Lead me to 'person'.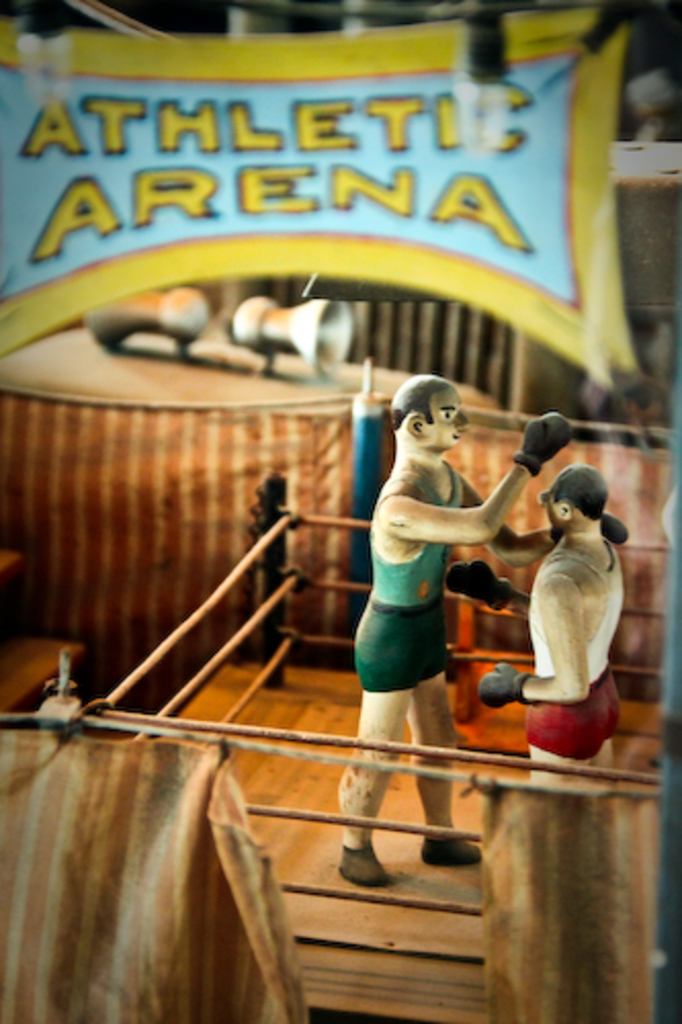
Lead to region(332, 369, 580, 889).
